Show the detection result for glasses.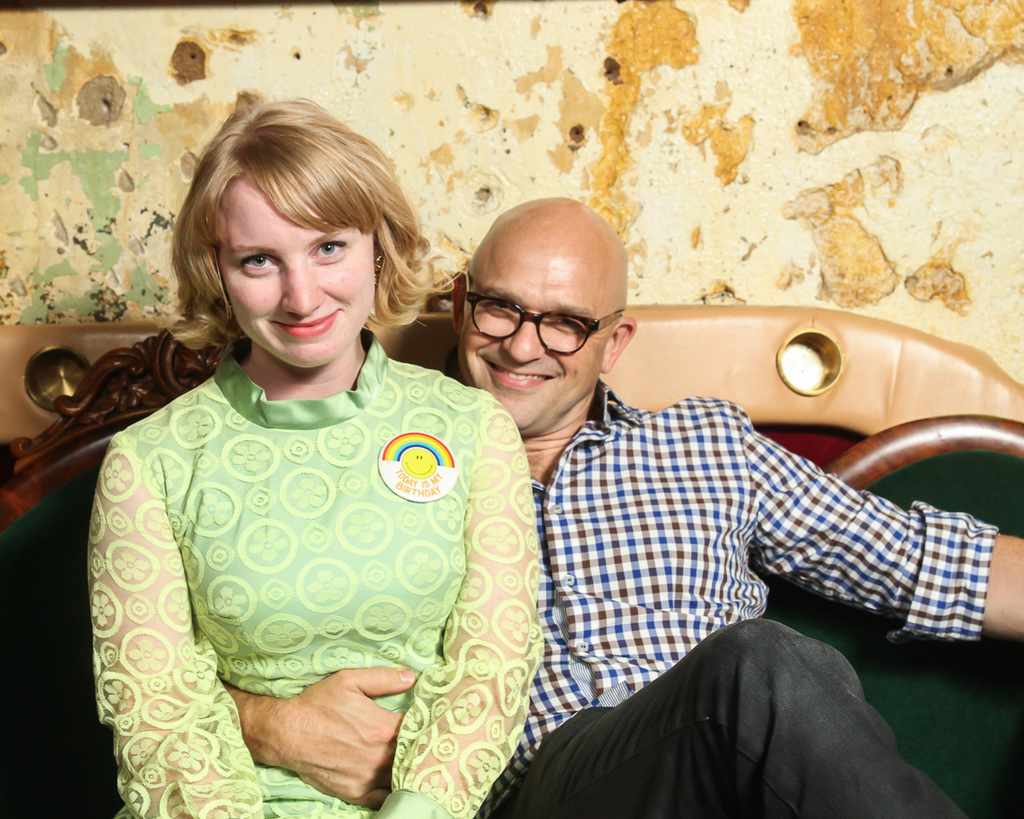
left=454, top=299, right=621, bottom=364.
